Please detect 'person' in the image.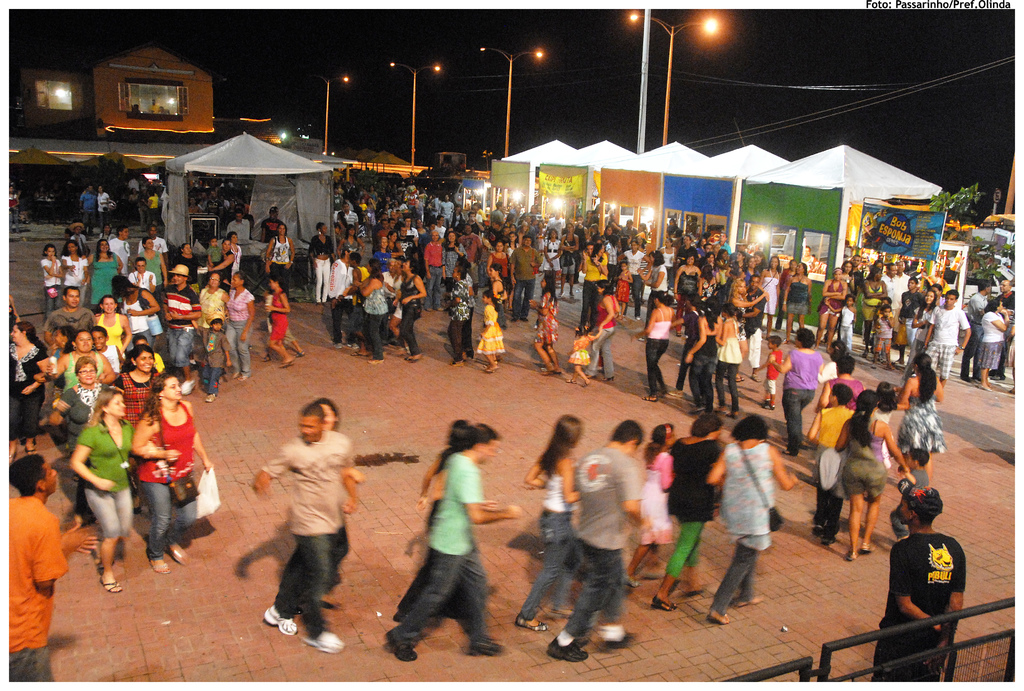
263 223 294 296.
